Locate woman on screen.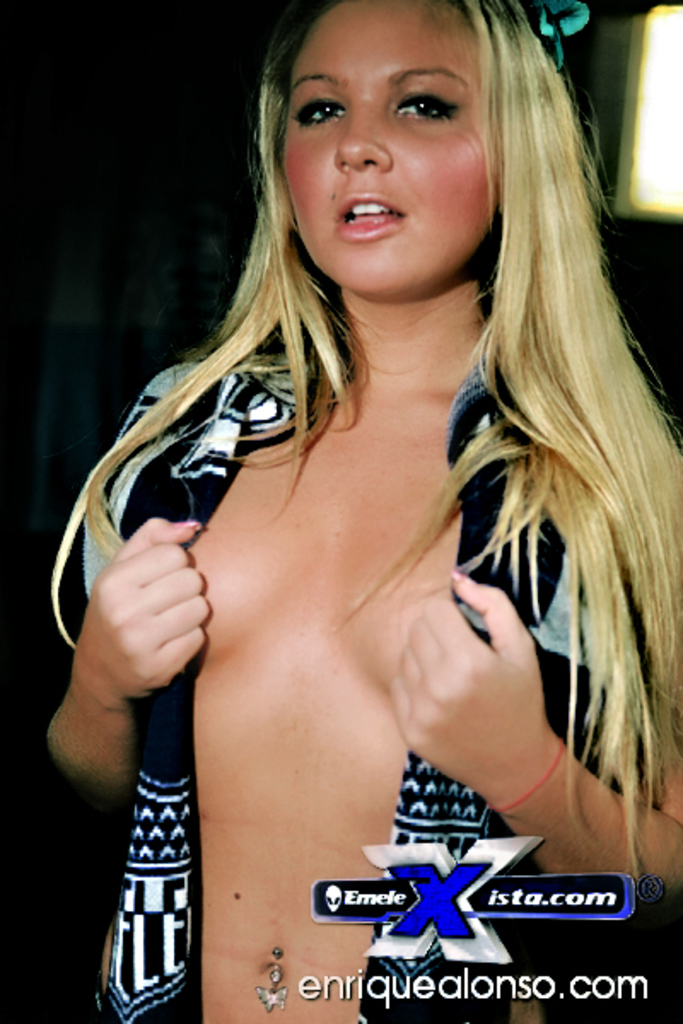
On screen at (left=43, top=0, right=657, bottom=995).
